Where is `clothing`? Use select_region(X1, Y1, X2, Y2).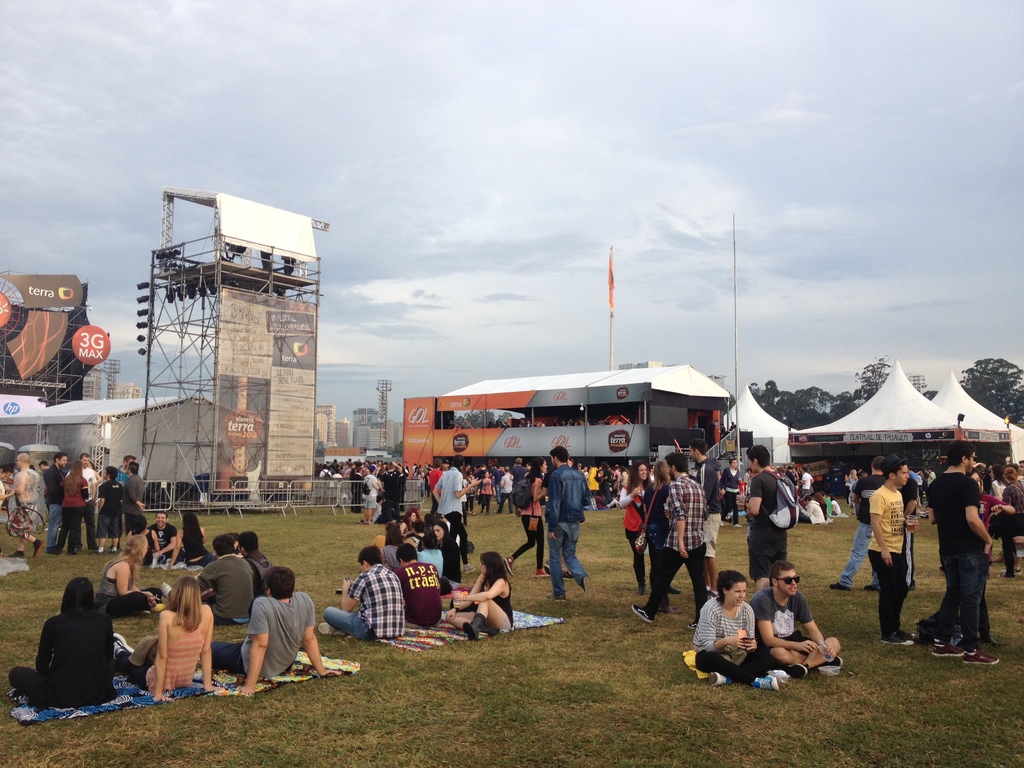
select_region(822, 523, 872, 589).
